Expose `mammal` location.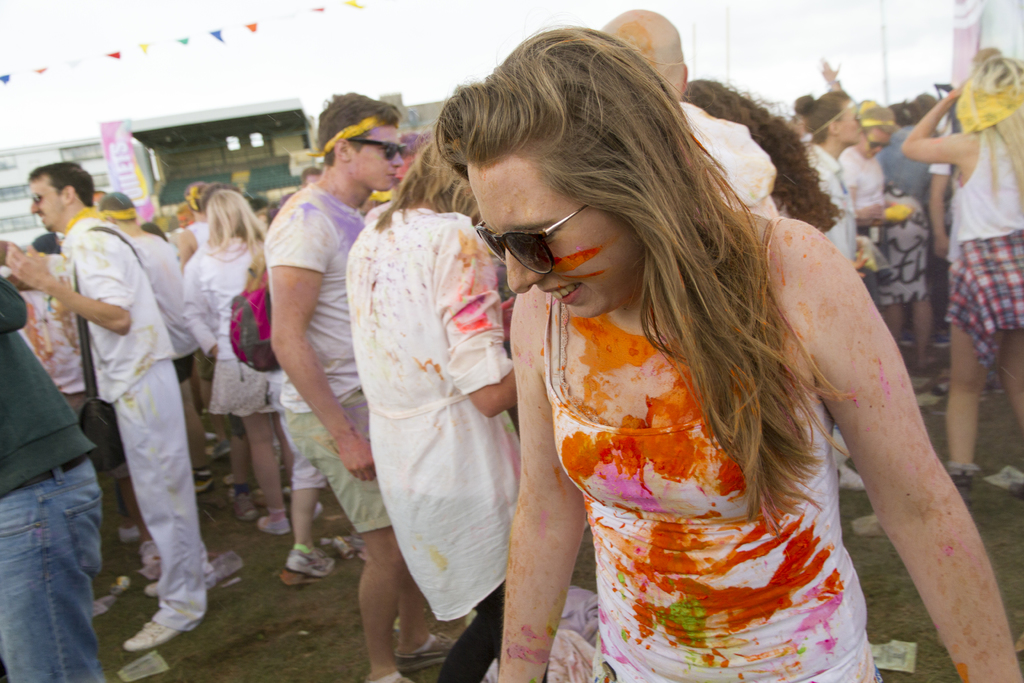
Exposed at region(343, 117, 515, 682).
